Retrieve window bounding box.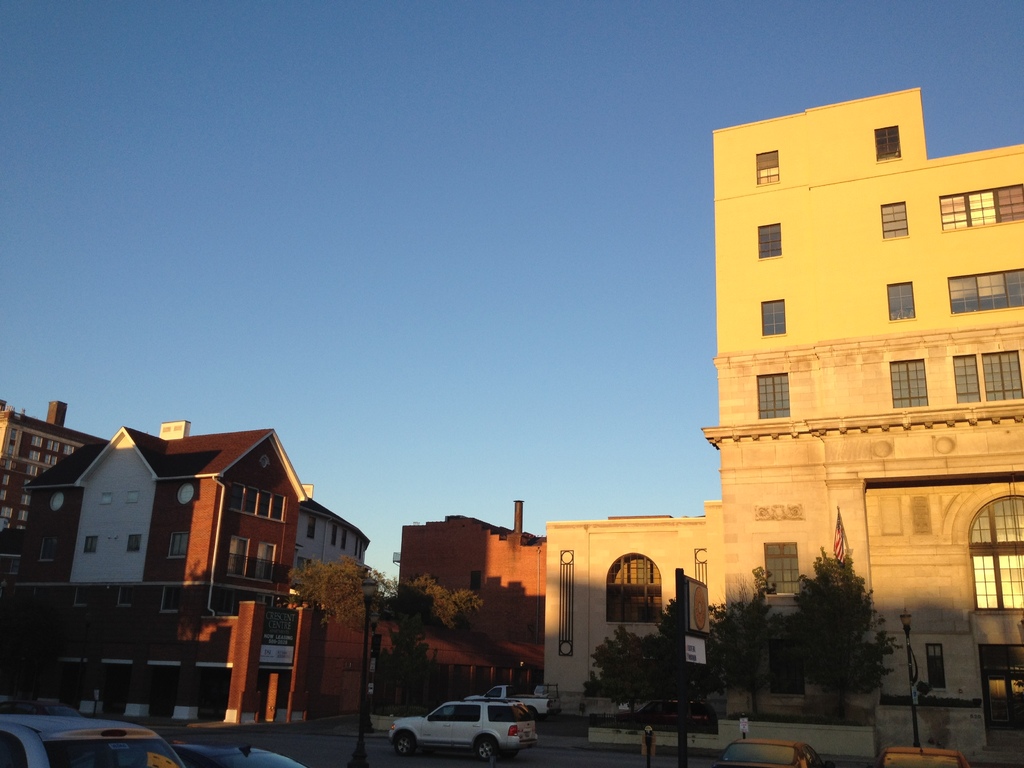
Bounding box: [82, 537, 97, 552].
